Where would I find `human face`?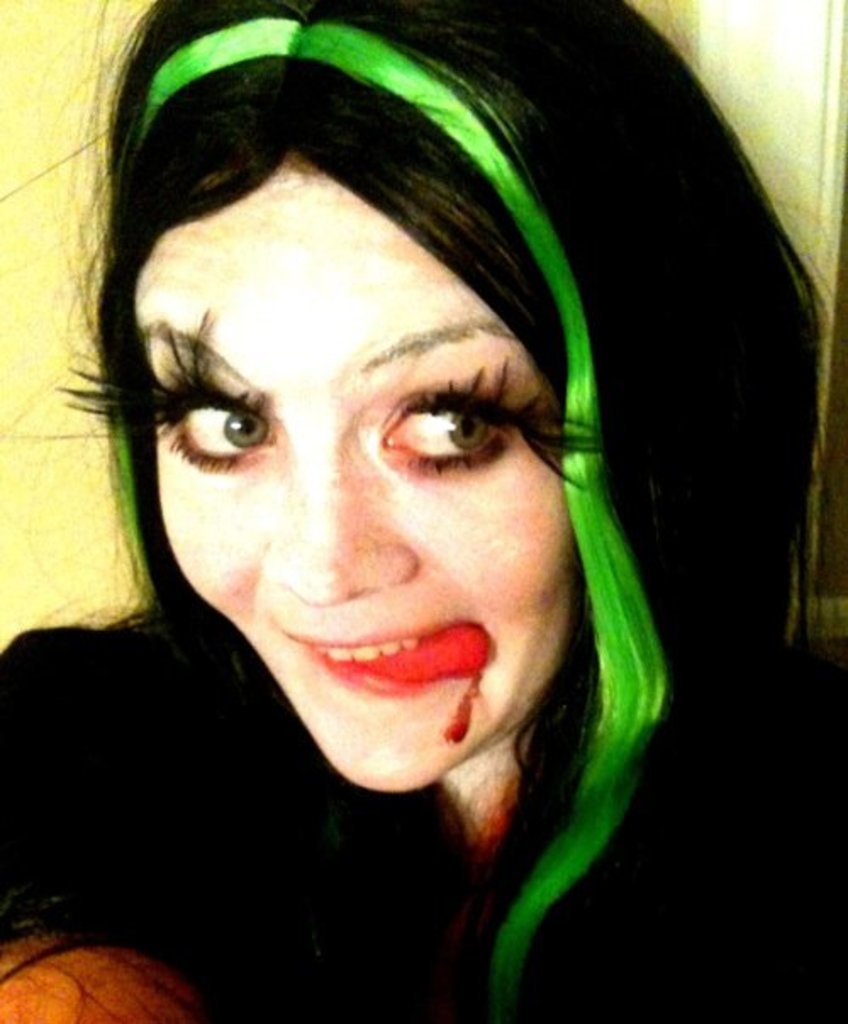
At select_region(126, 195, 617, 815).
